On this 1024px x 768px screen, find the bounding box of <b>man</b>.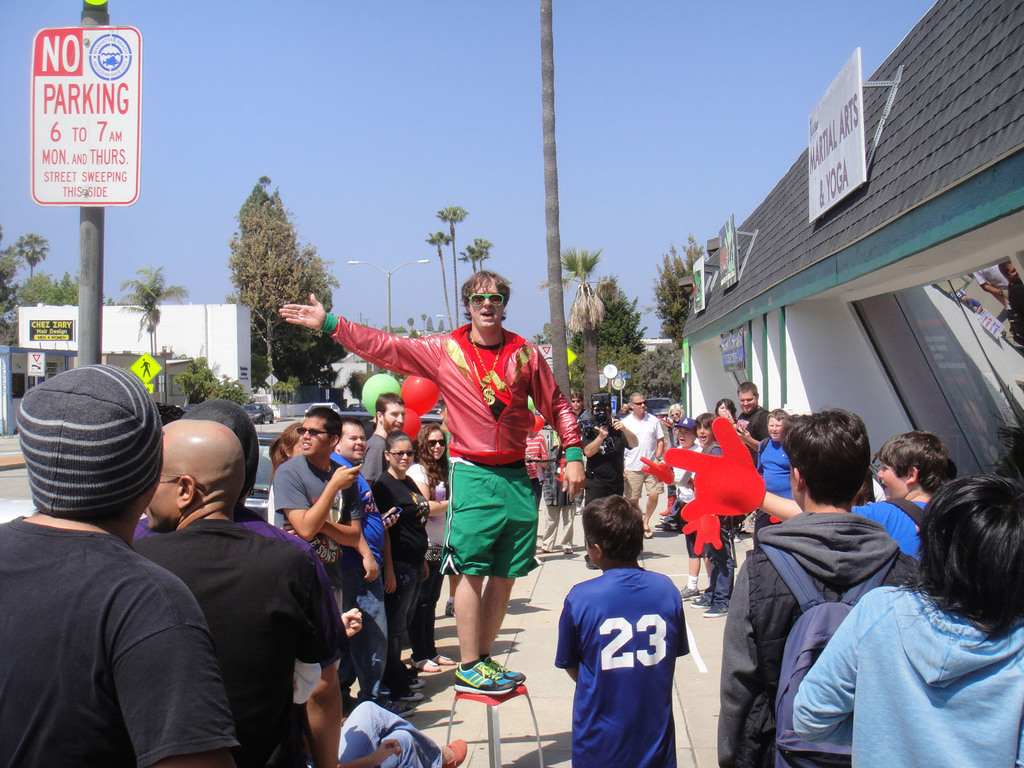
Bounding box: bbox(361, 390, 403, 506).
